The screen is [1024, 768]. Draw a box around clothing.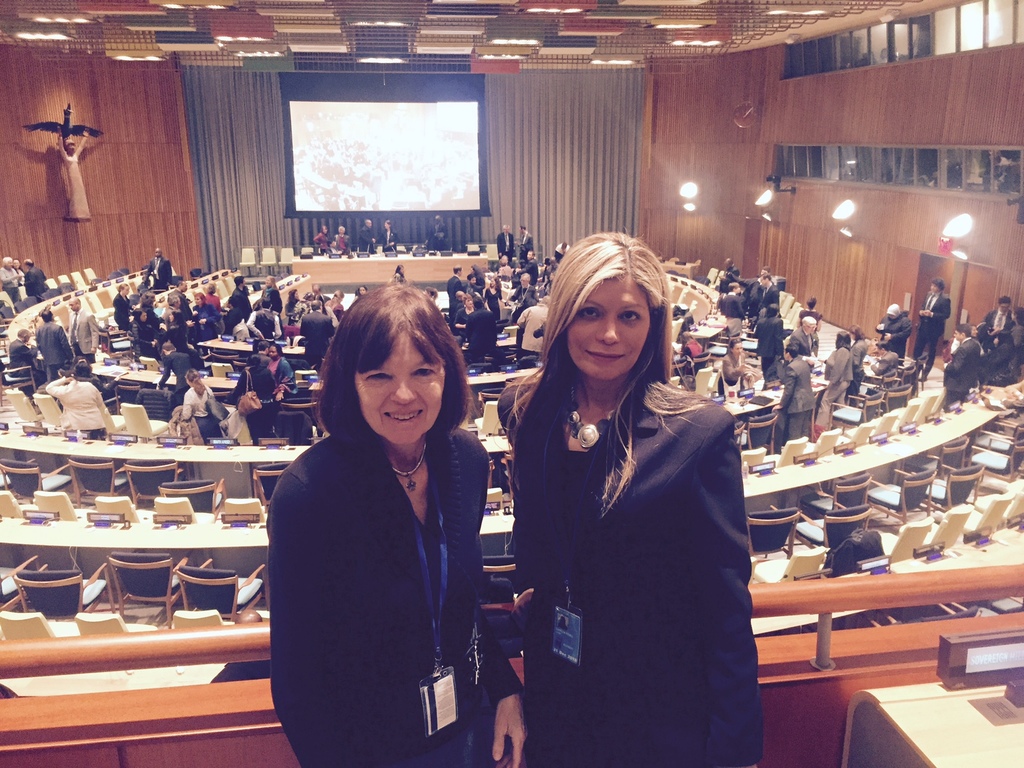
(269,419,526,767).
